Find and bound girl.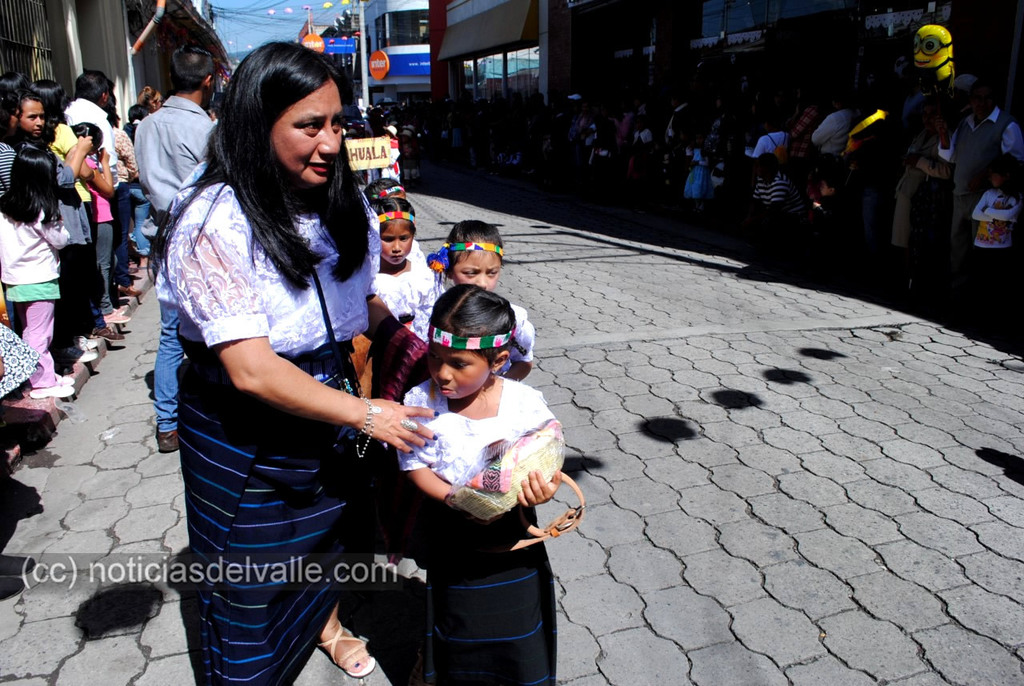
Bound: bbox=(0, 147, 73, 401).
